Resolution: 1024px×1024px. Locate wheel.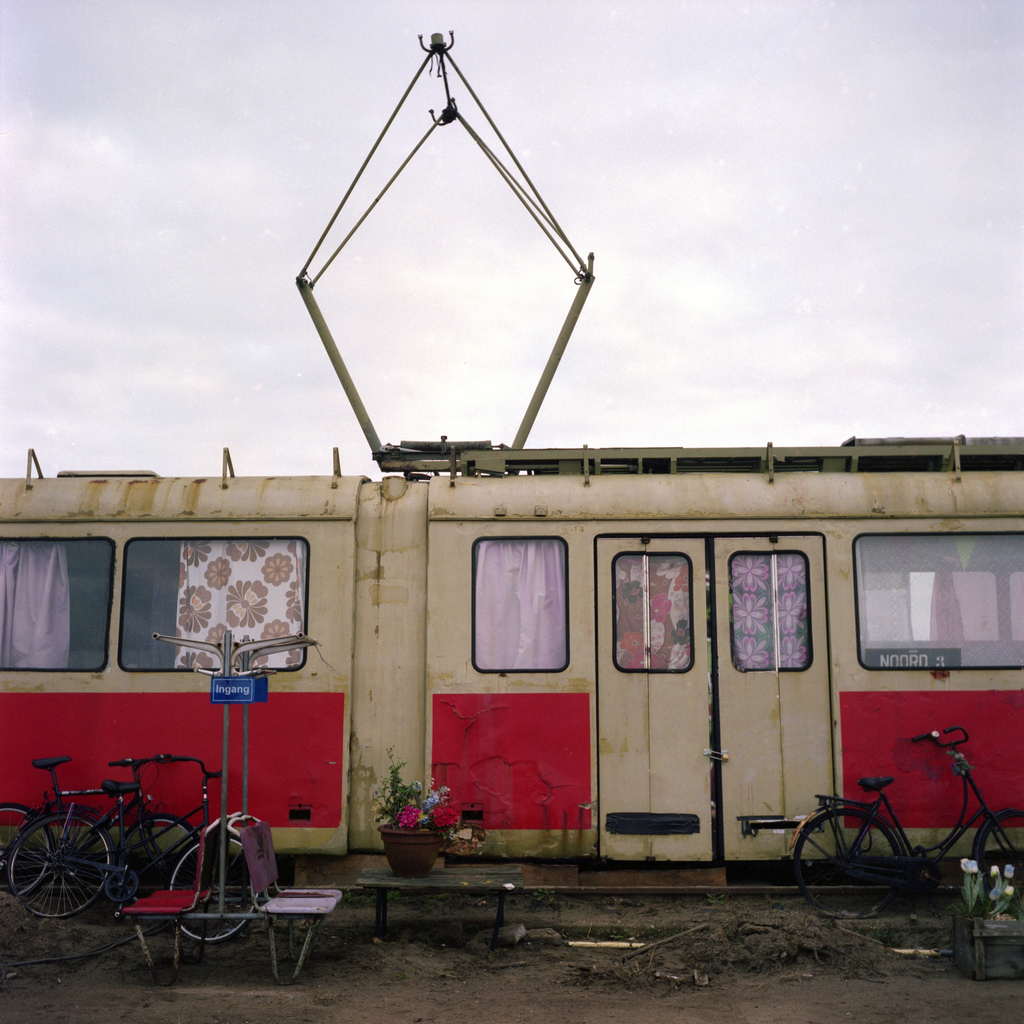
<box>977,810,1023,915</box>.
